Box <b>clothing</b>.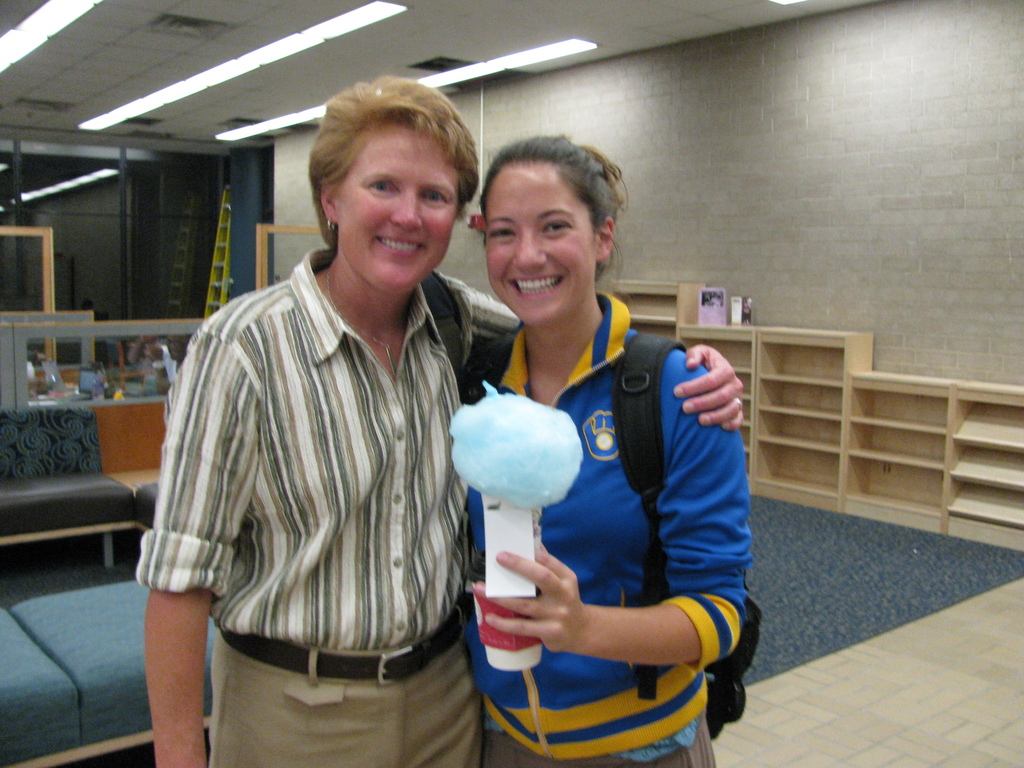
select_region(213, 644, 483, 767).
